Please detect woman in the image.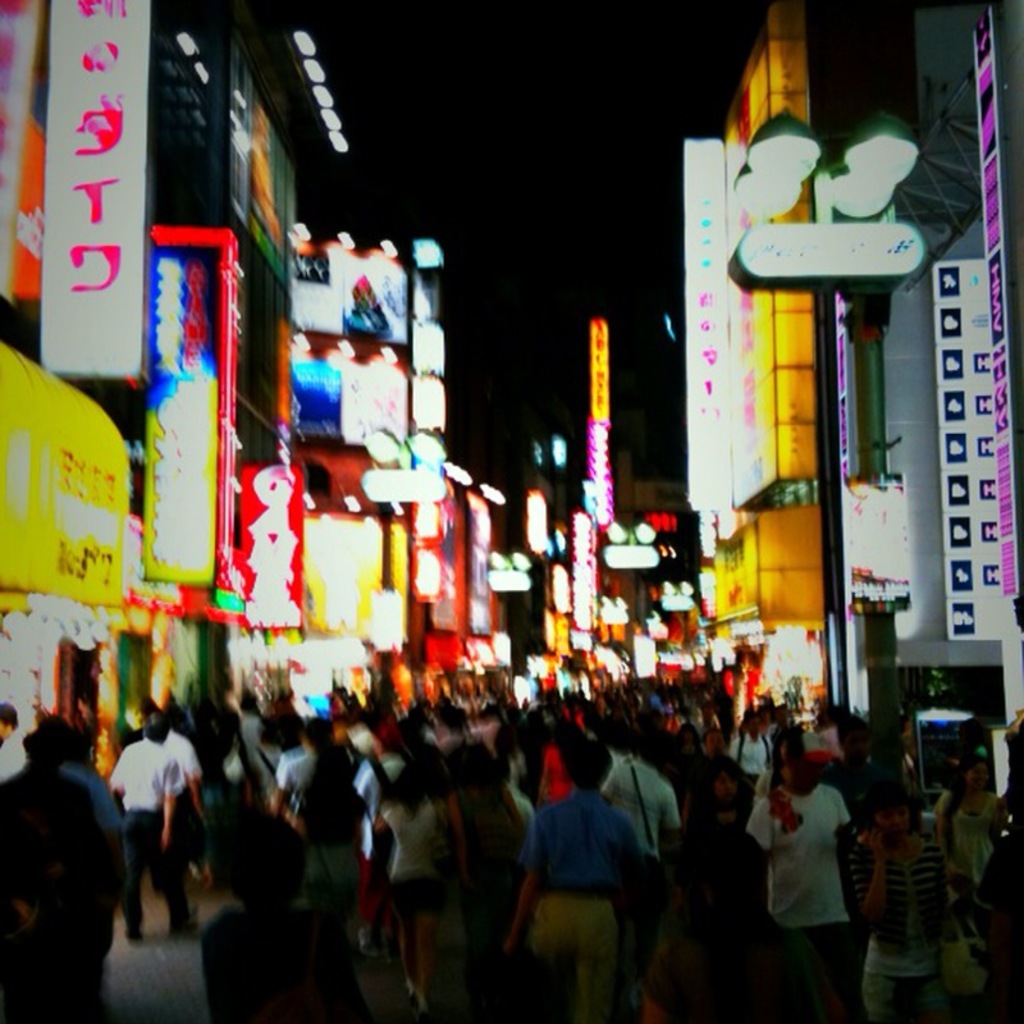
bbox=[845, 778, 957, 1023].
